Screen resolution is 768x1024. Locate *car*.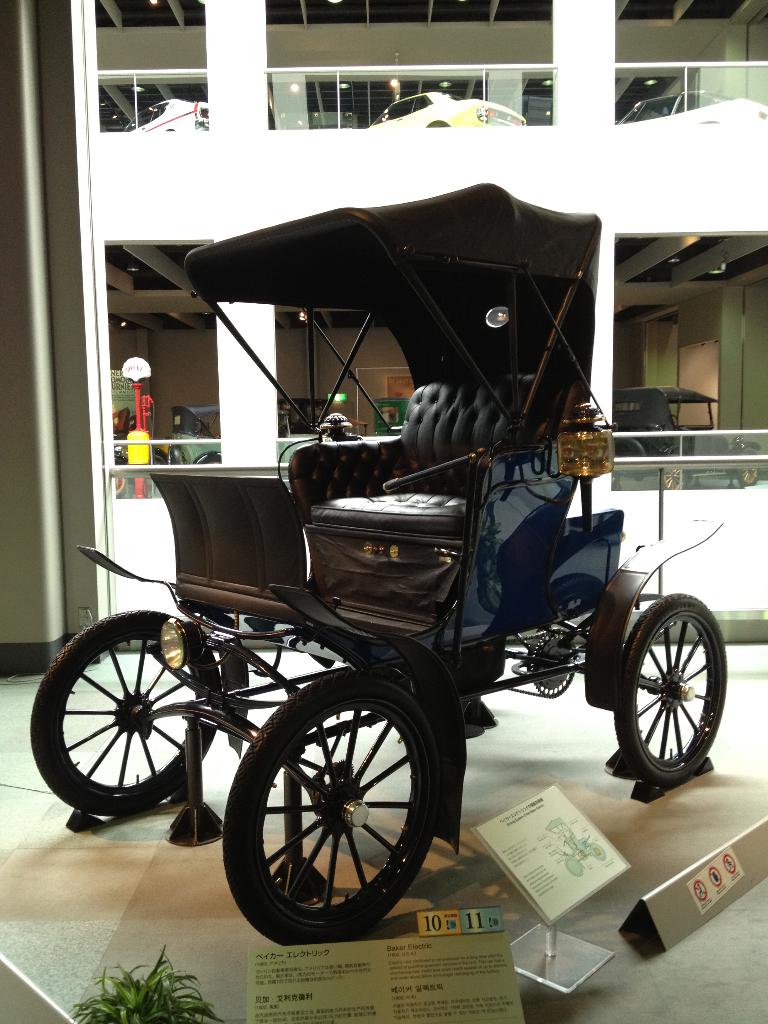
[369,88,529,127].
